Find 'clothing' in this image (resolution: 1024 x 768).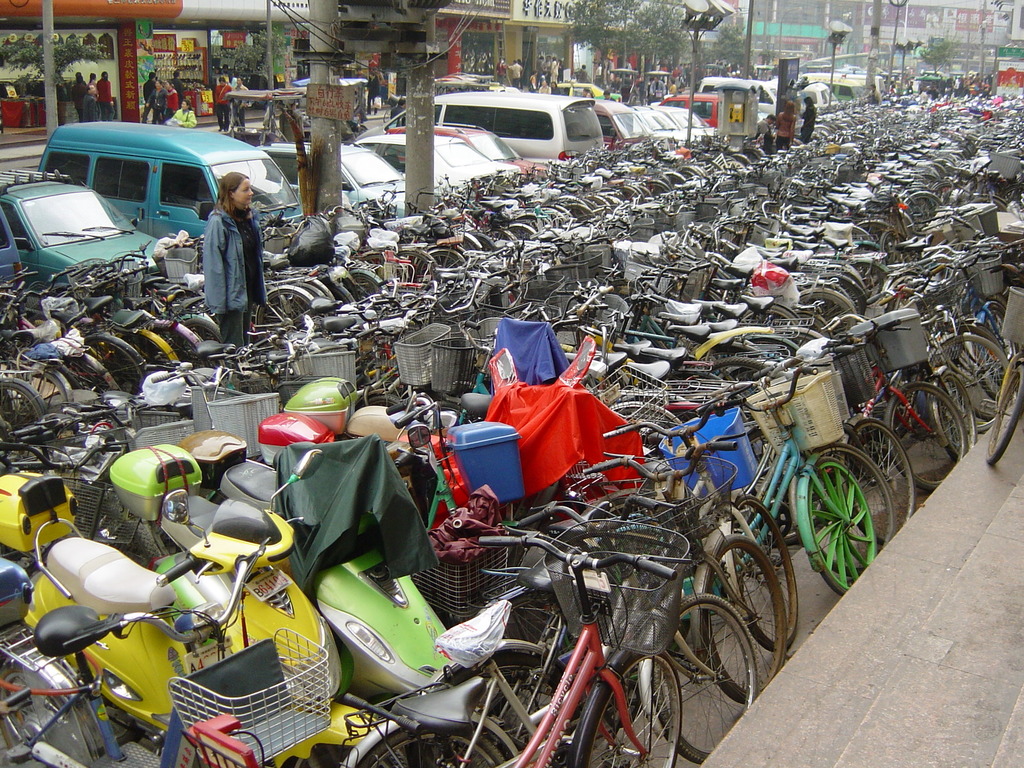
<bbox>495, 61, 508, 86</bbox>.
